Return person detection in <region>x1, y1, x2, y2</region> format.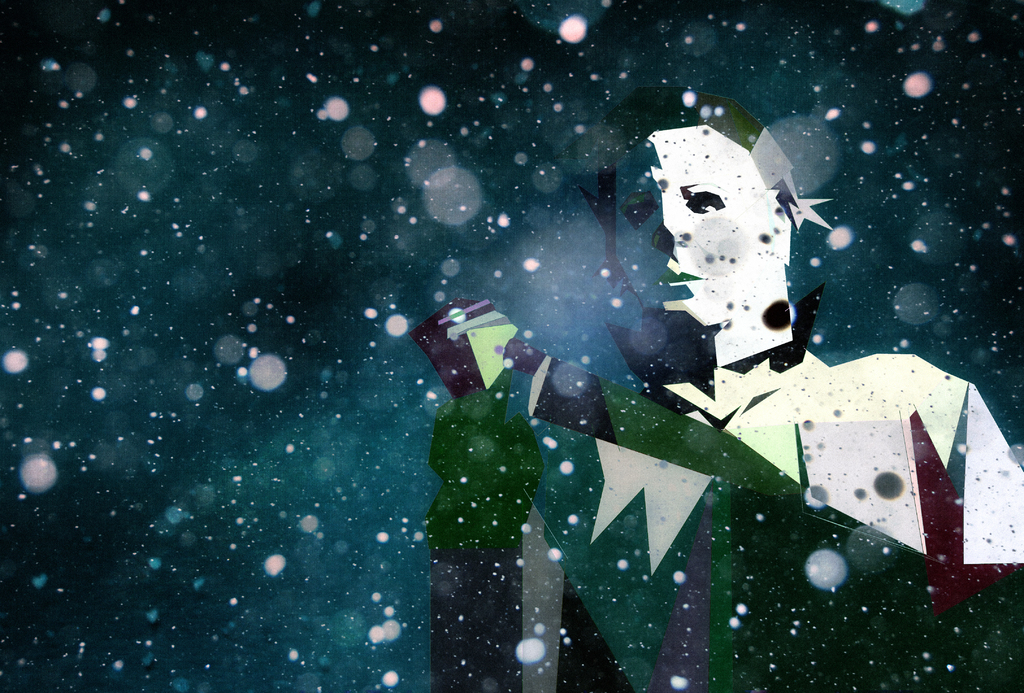
<region>410, 85, 1023, 692</region>.
